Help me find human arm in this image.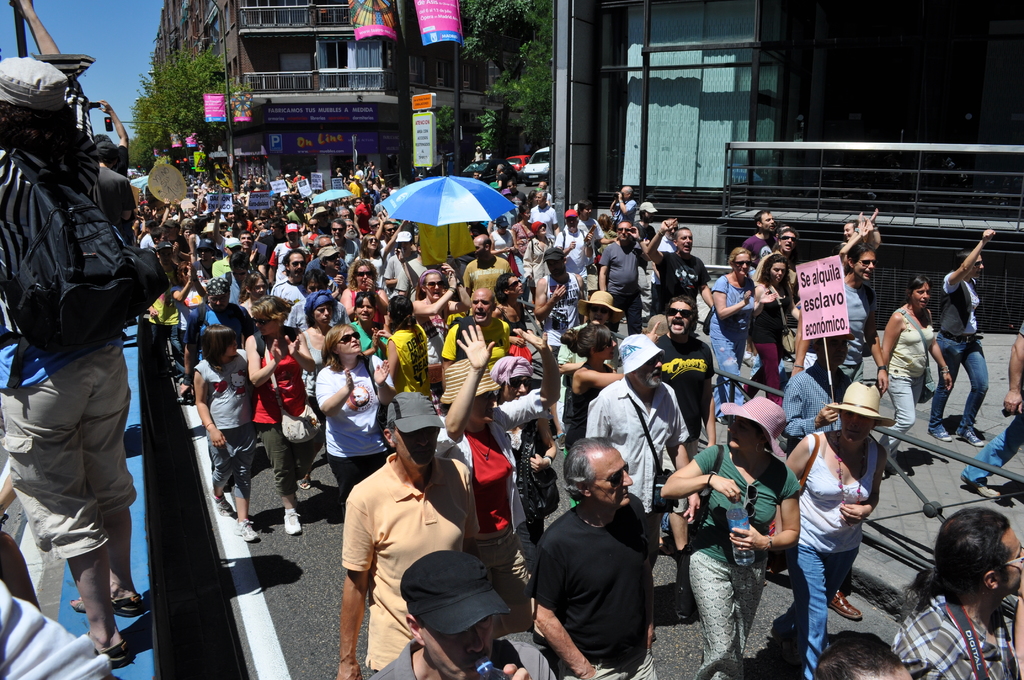
Found it: <region>308, 365, 360, 426</region>.
